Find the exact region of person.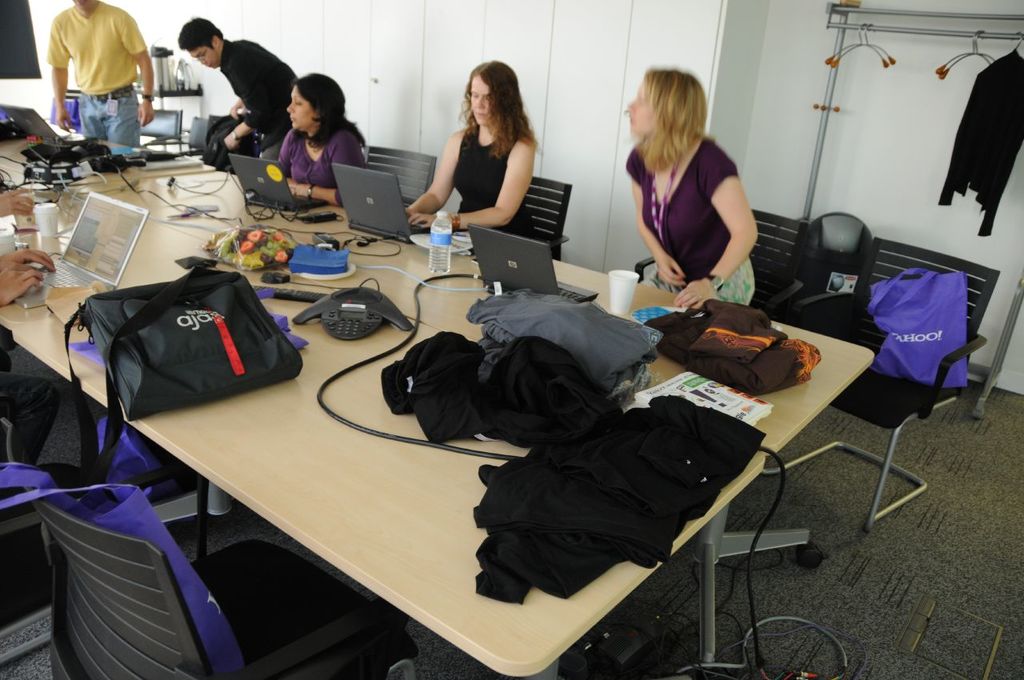
Exact region: 178 14 302 172.
